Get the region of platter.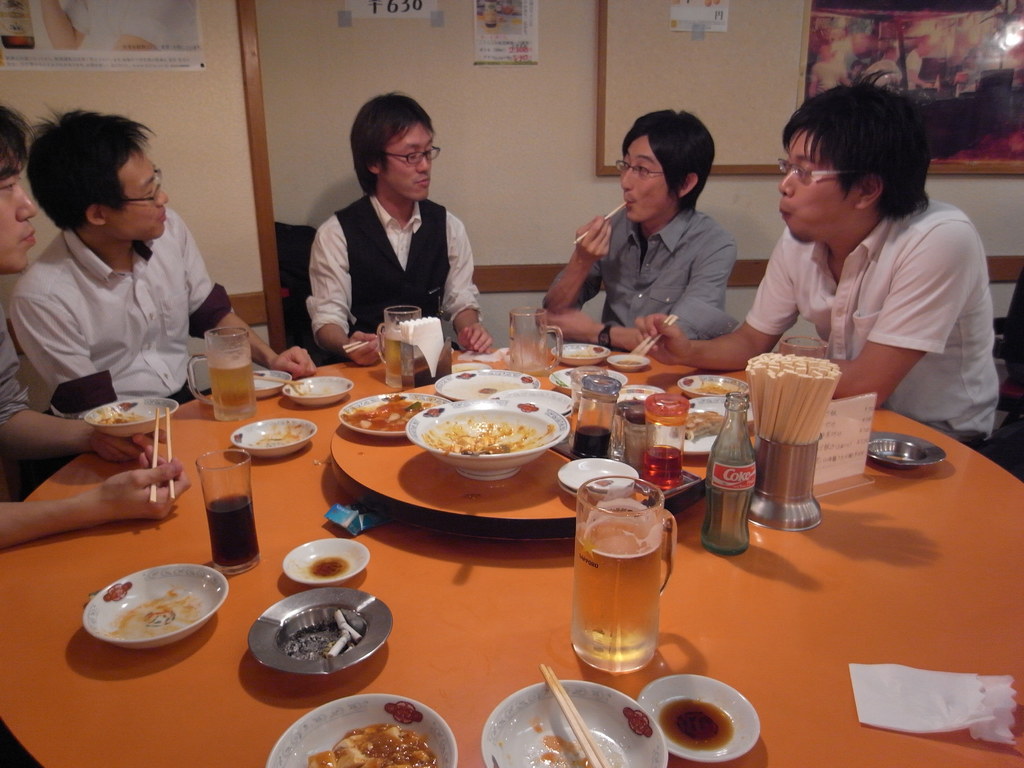
select_region(284, 378, 353, 404).
